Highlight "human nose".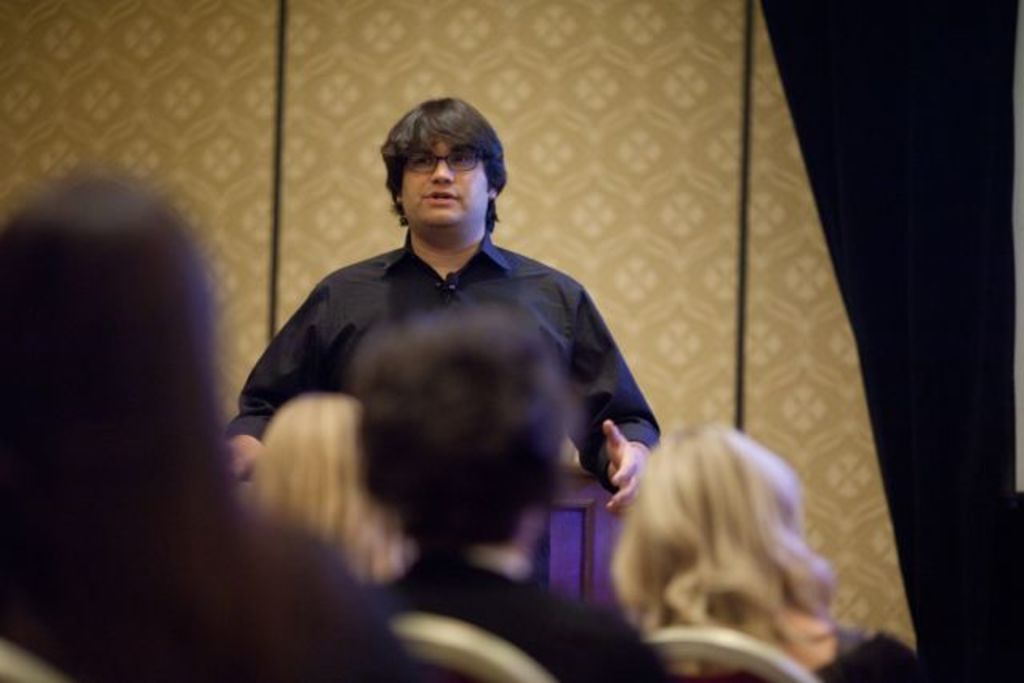
Highlighted region: crop(429, 162, 453, 182).
